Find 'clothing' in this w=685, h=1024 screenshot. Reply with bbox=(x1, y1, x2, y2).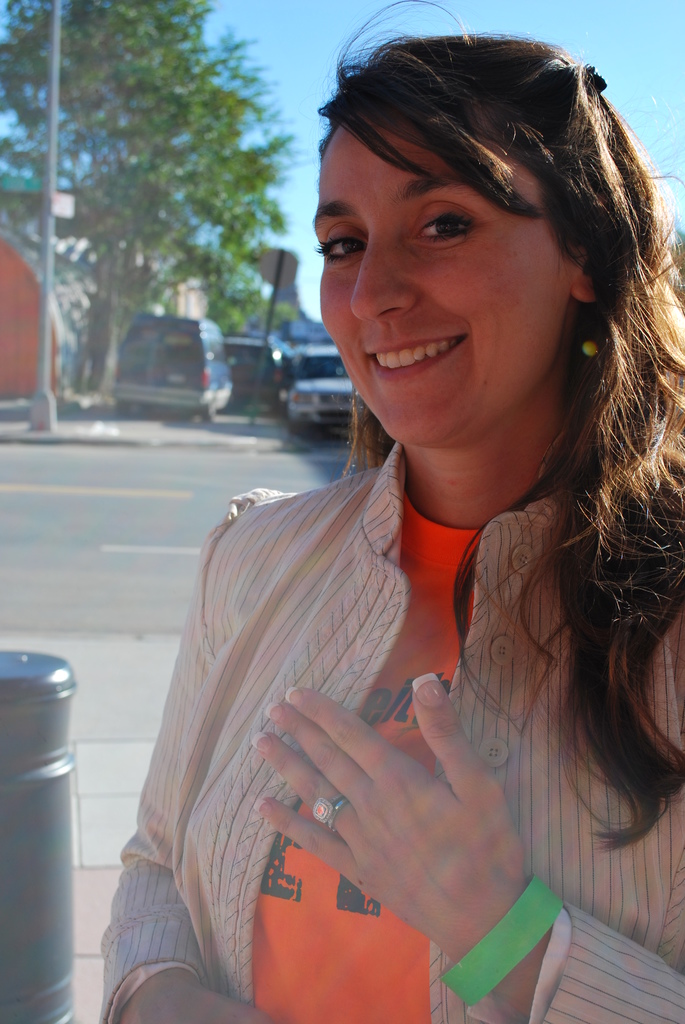
bbox=(98, 431, 684, 1023).
